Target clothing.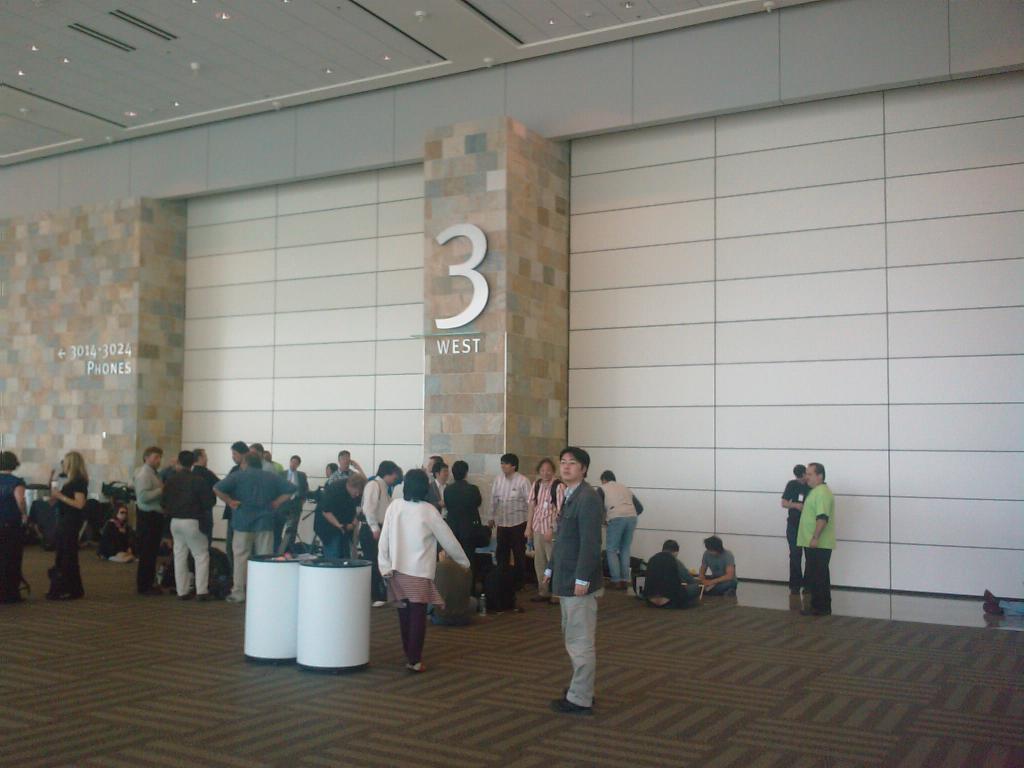
Target region: box=[703, 543, 735, 595].
